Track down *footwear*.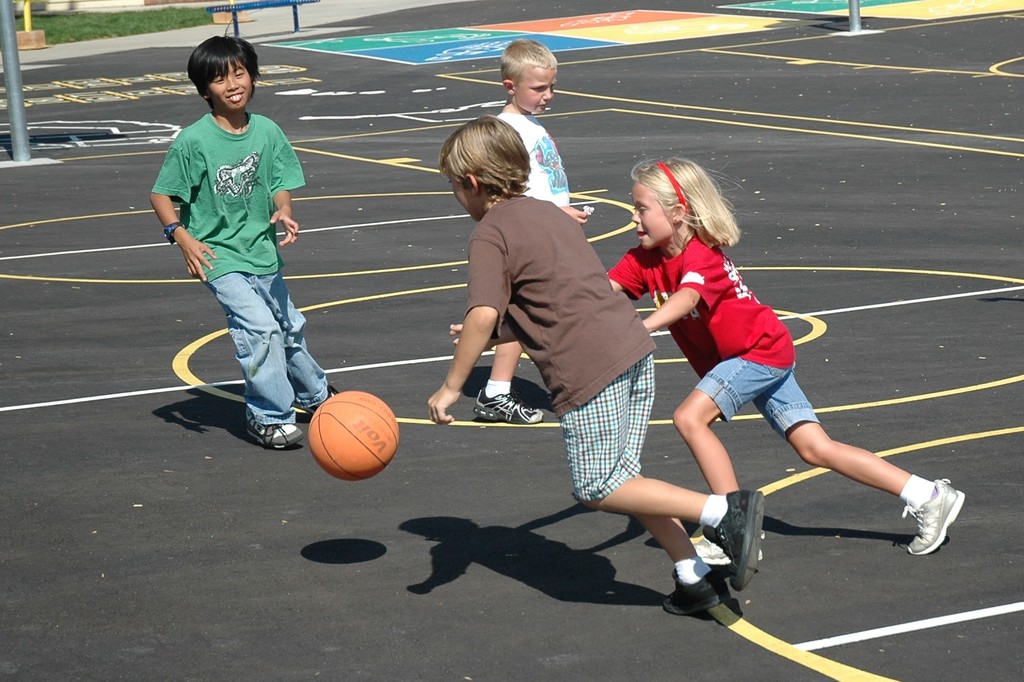
Tracked to 714:492:765:591.
